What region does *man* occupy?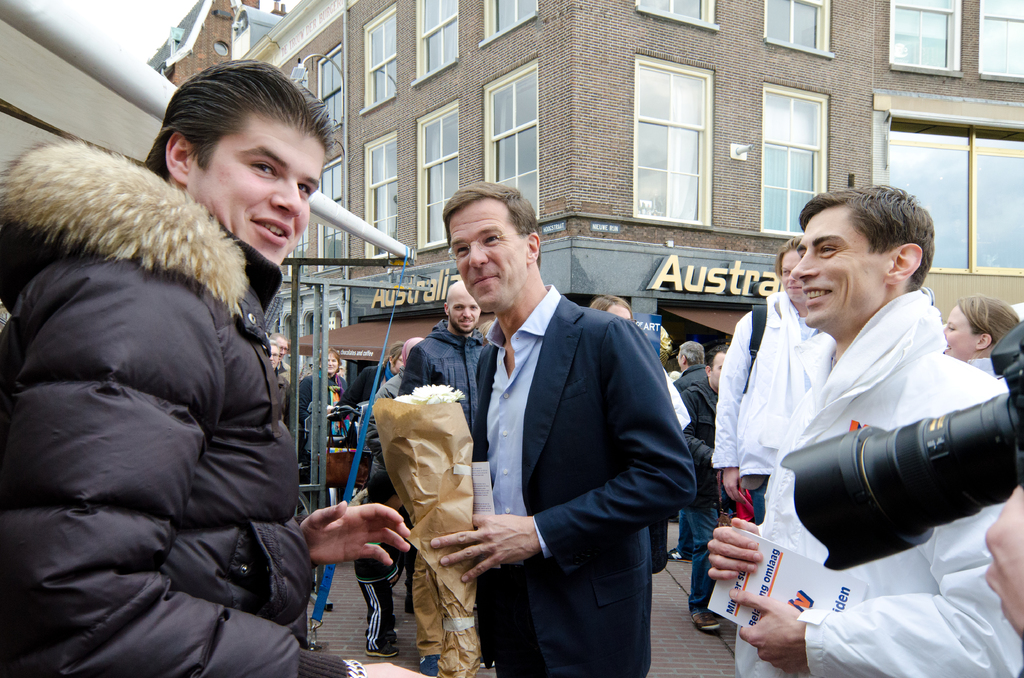
269:334:303:390.
